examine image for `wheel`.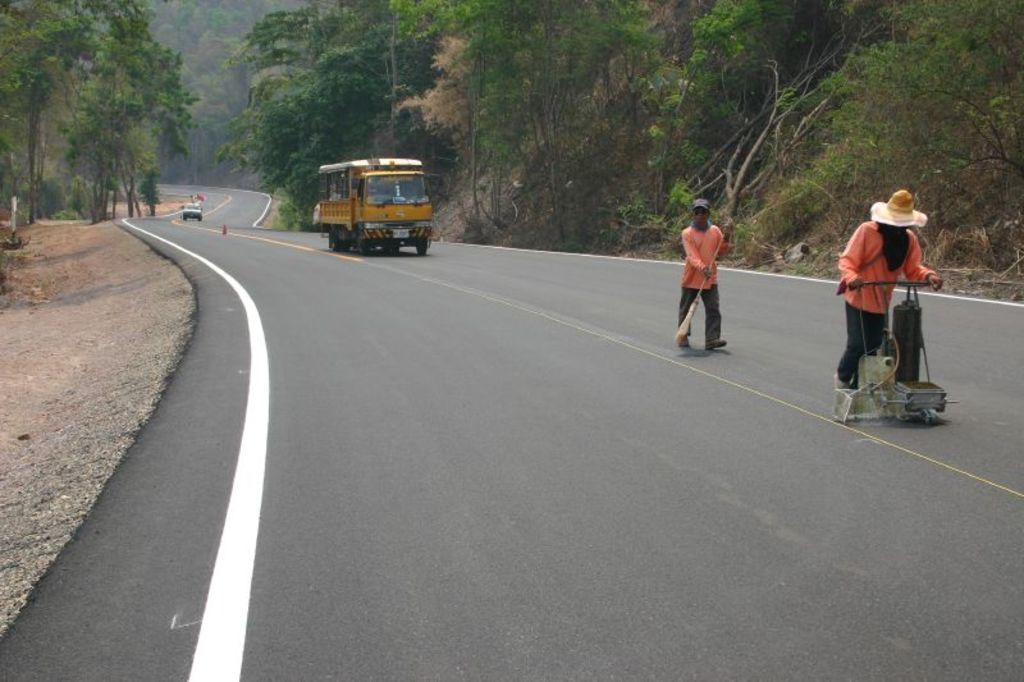
Examination result: box(328, 225, 353, 255).
